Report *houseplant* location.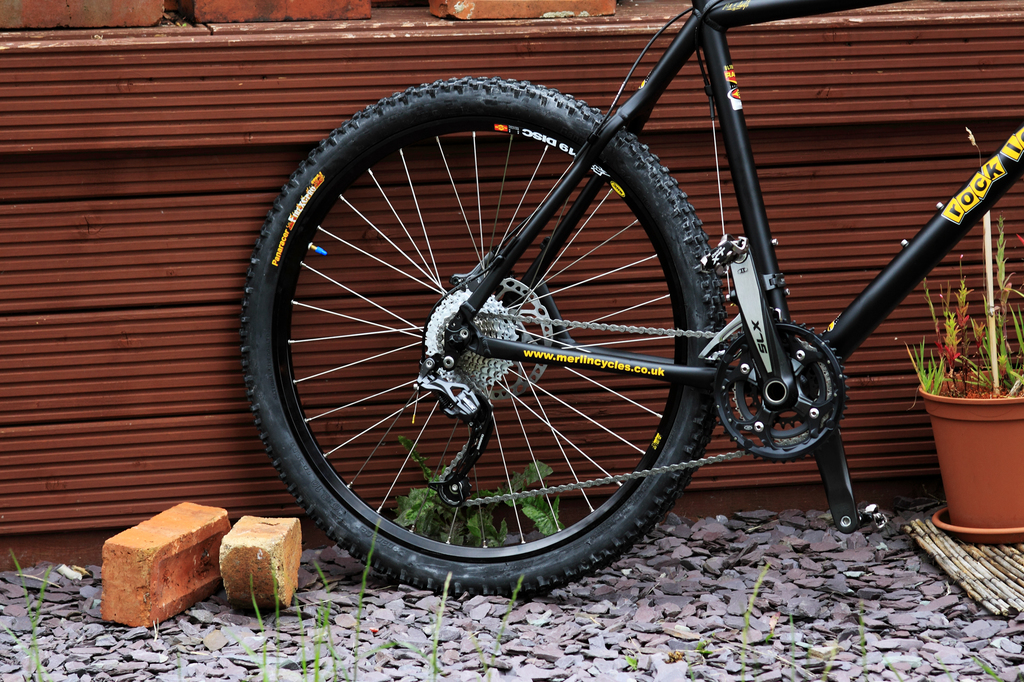
Report: crop(894, 132, 1023, 547).
